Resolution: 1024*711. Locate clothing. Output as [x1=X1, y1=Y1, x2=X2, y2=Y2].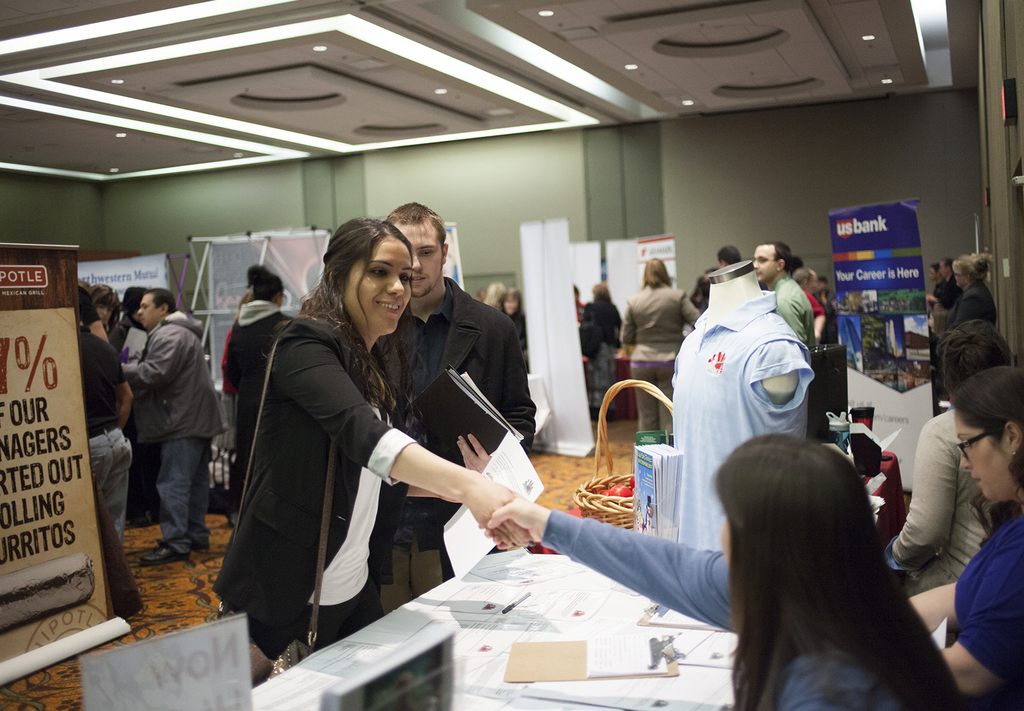
[x1=669, y1=287, x2=815, y2=551].
